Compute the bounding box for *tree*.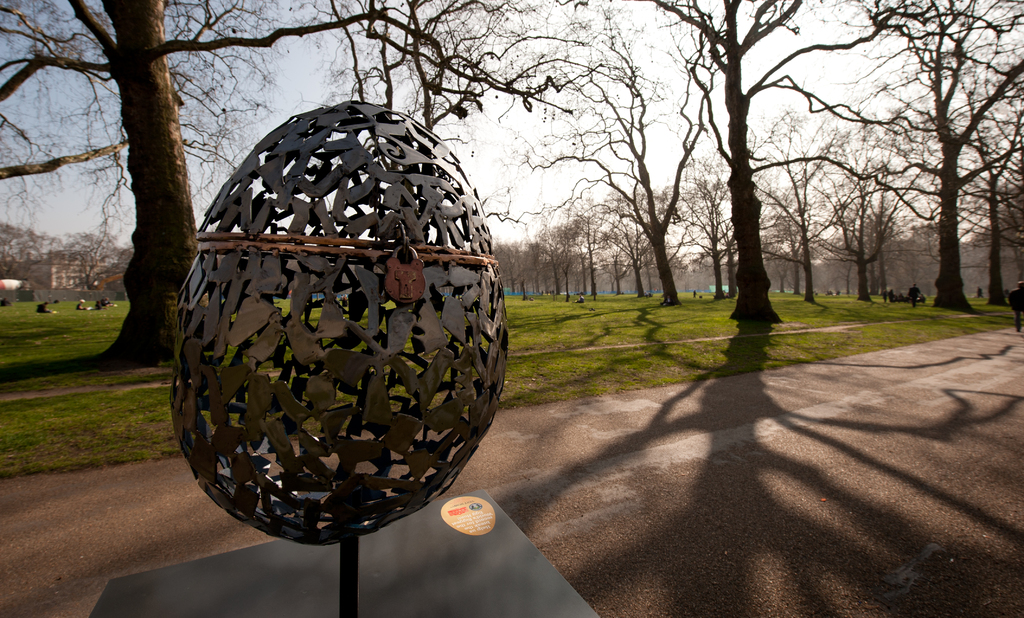
[left=604, top=0, right=944, bottom=318].
